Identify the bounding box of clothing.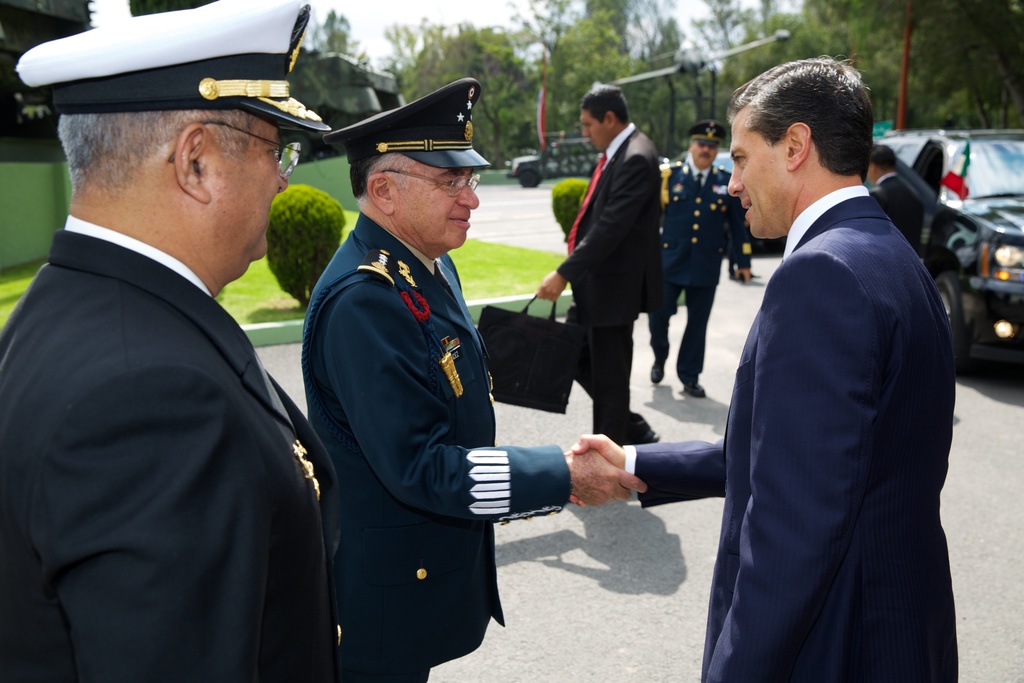
<region>0, 215, 341, 682</region>.
